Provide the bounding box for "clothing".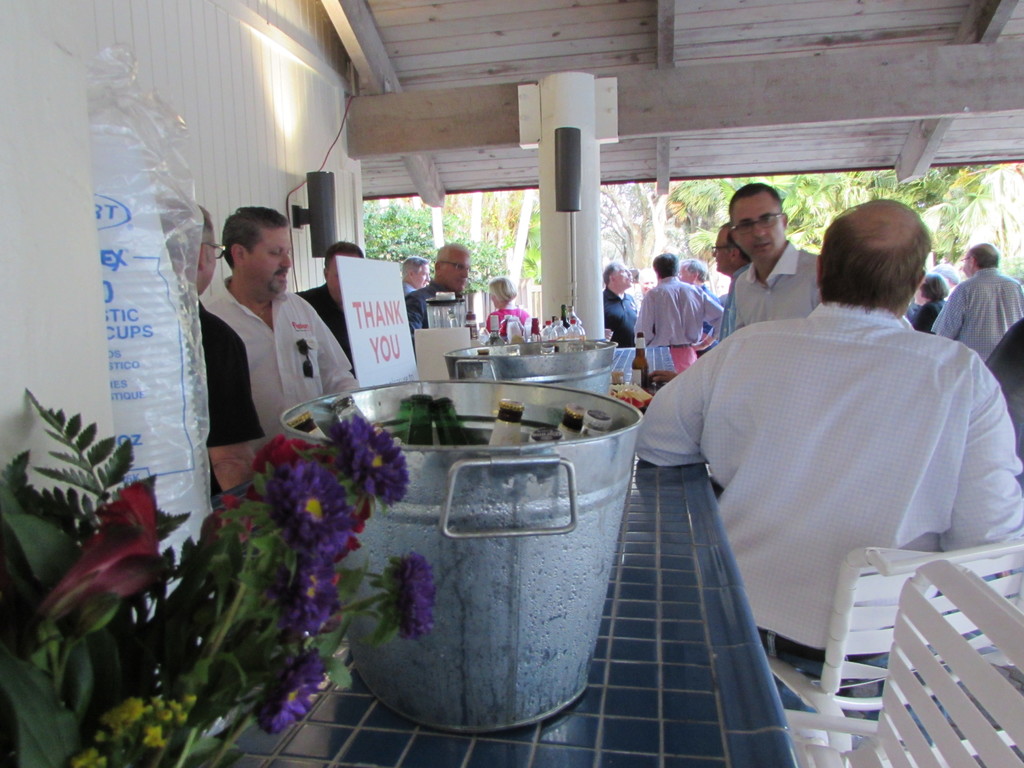
box=[402, 288, 461, 342].
